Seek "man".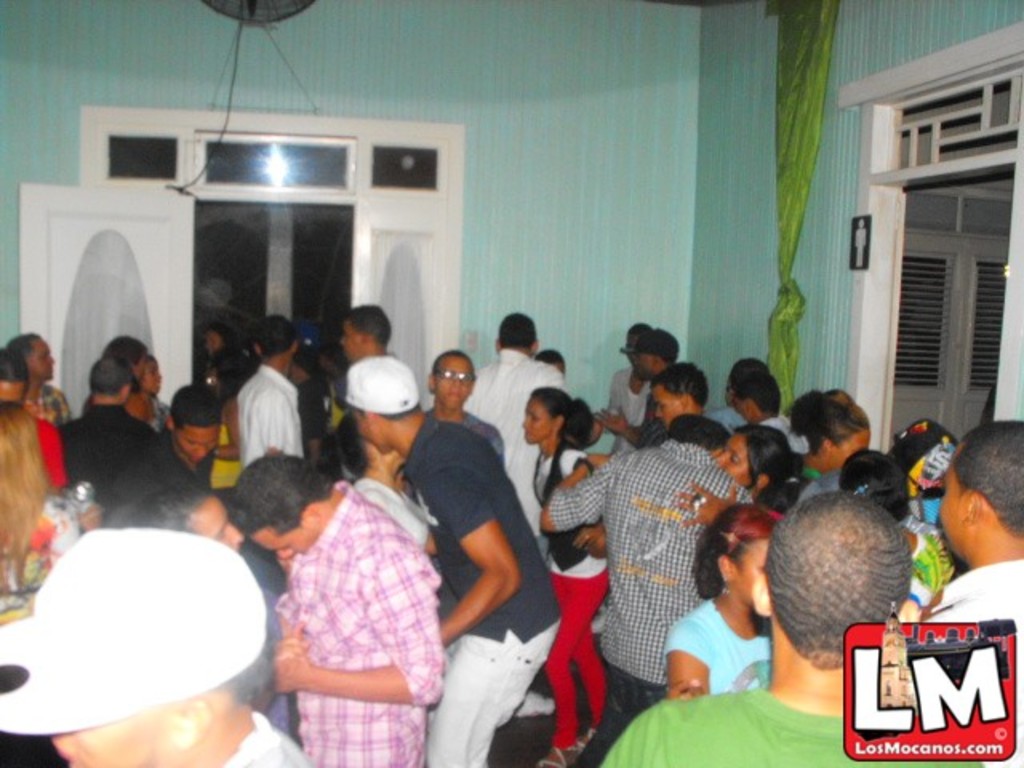
[53,365,160,496].
